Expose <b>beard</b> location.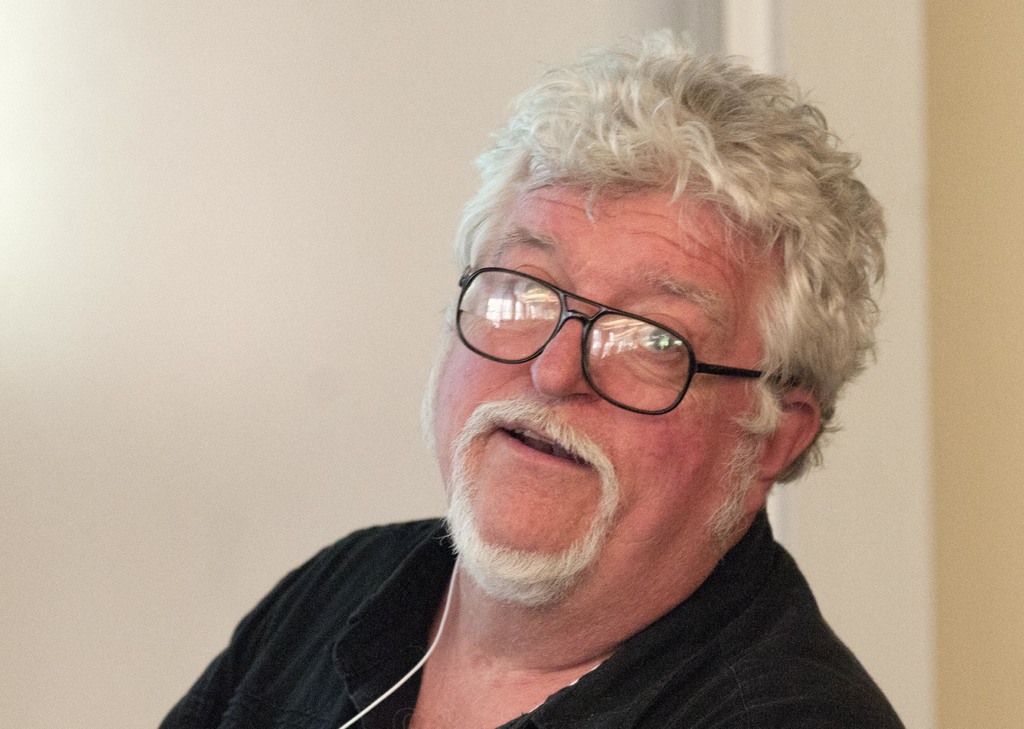
Exposed at locate(438, 427, 613, 609).
